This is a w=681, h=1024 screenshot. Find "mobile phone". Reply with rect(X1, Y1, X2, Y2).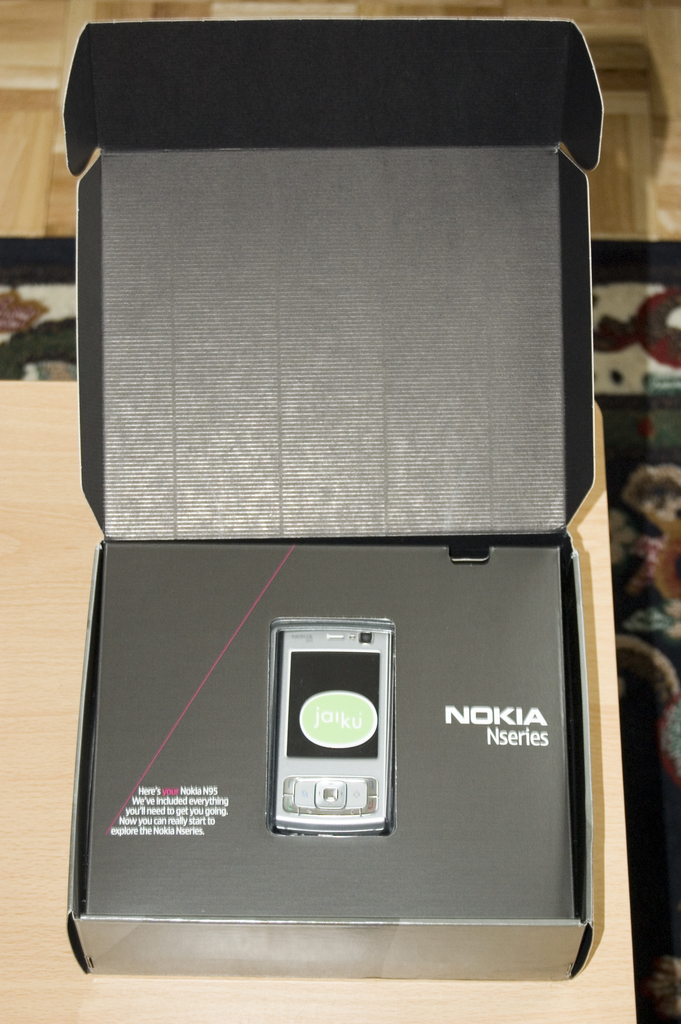
rect(261, 616, 416, 858).
